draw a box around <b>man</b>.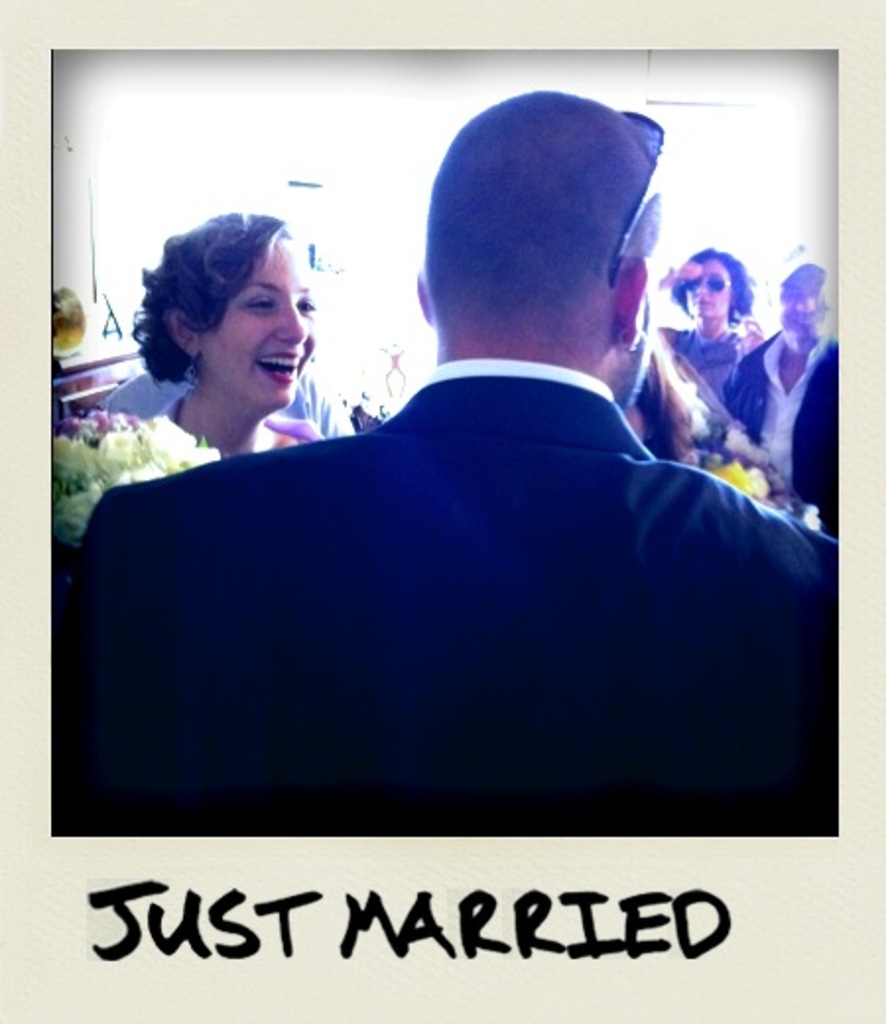
box=[721, 262, 839, 542].
